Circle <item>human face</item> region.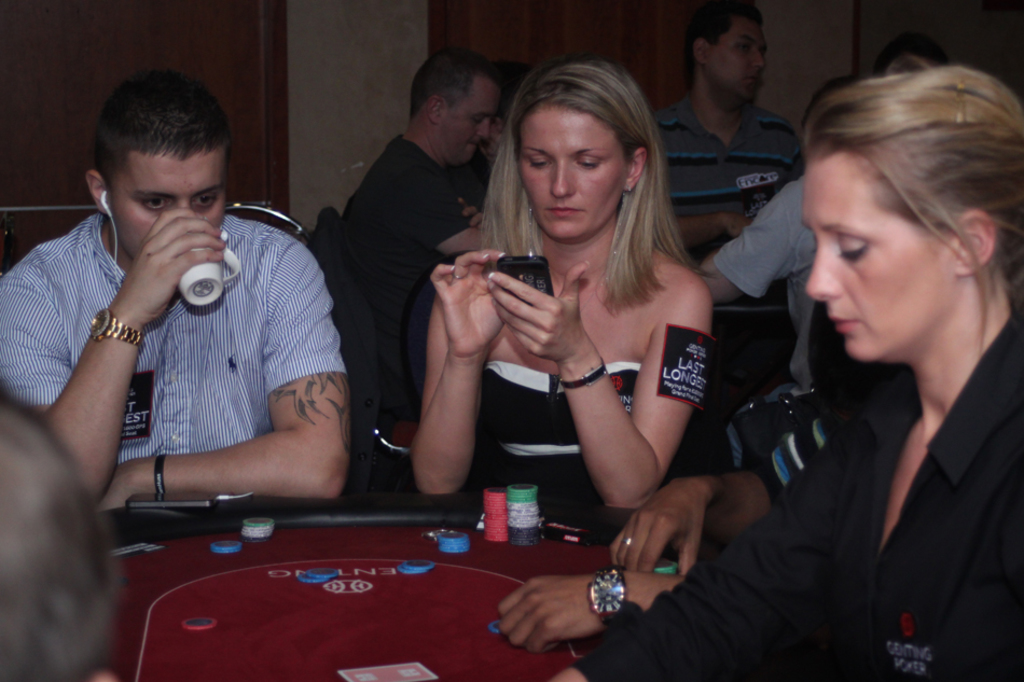
Region: x1=520, y1=102, x2=631, y2=236.
